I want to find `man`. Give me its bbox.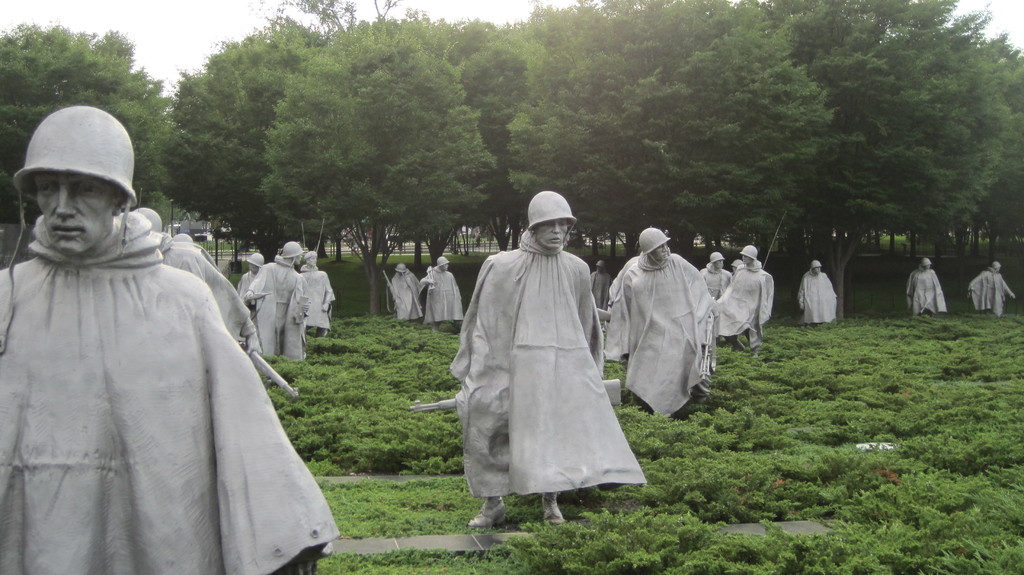
252, 240, 308, 362.
